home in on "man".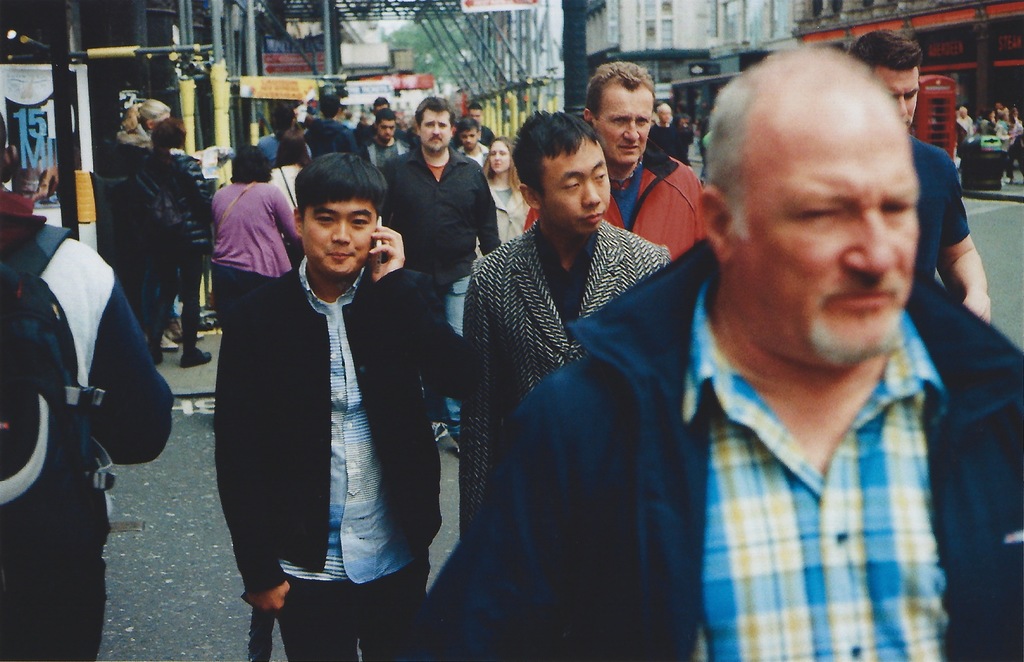
Homed in at (453,115,487,168).
